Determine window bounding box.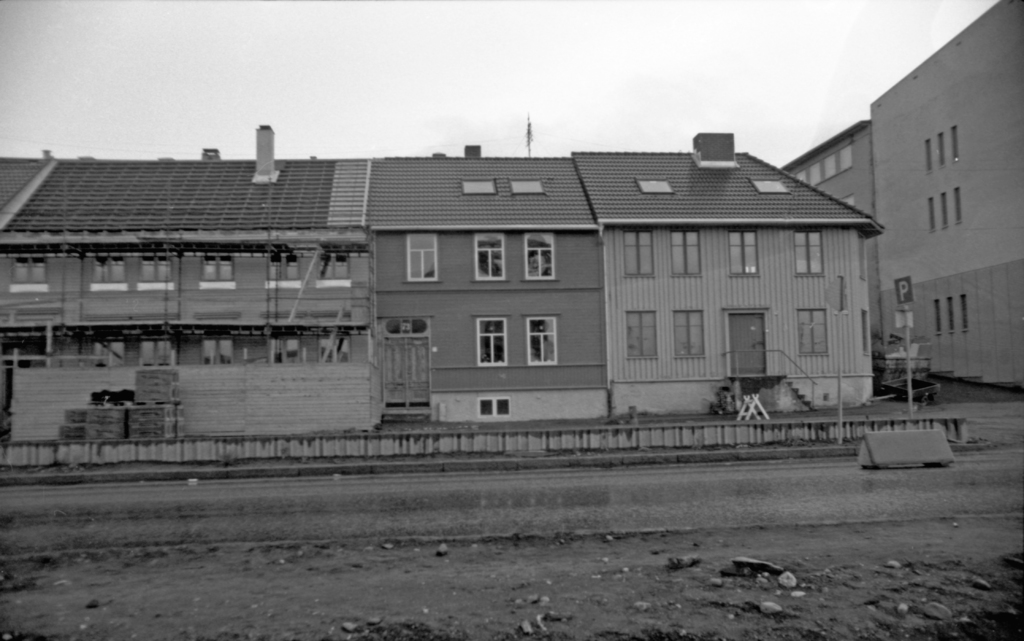
Determined: <bbox>800, 305, 831, 354</bbox>.
